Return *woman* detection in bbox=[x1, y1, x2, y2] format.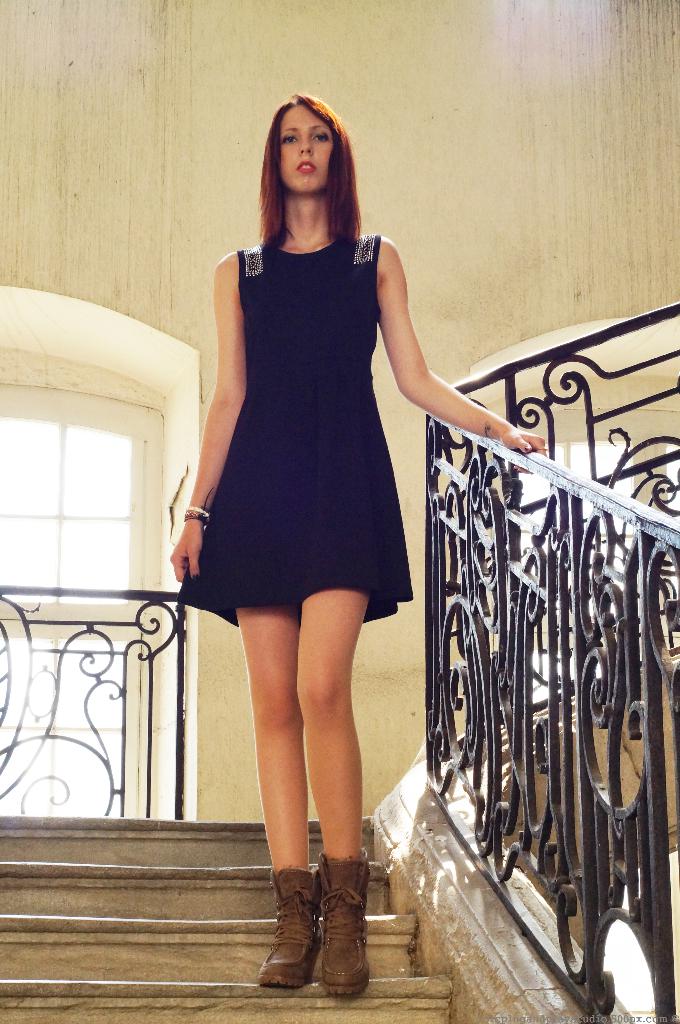
bbox=[172, 92, 539, 996].
